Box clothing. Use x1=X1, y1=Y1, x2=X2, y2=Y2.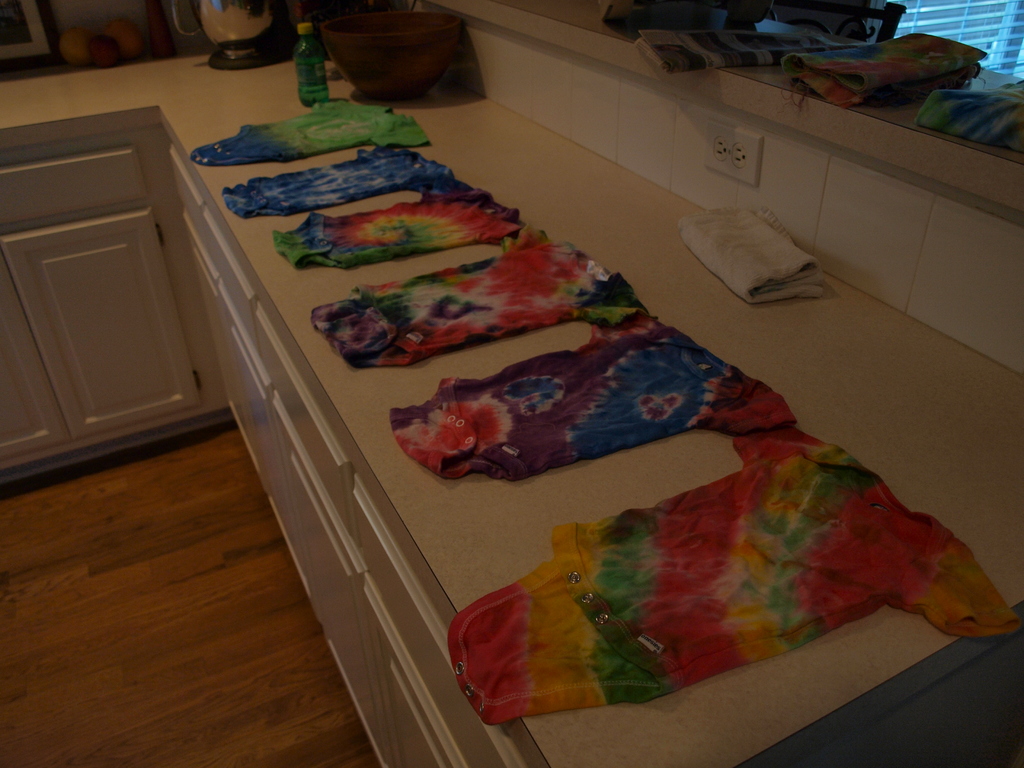
x1=405, y1=291, x2=632, y2=457.
